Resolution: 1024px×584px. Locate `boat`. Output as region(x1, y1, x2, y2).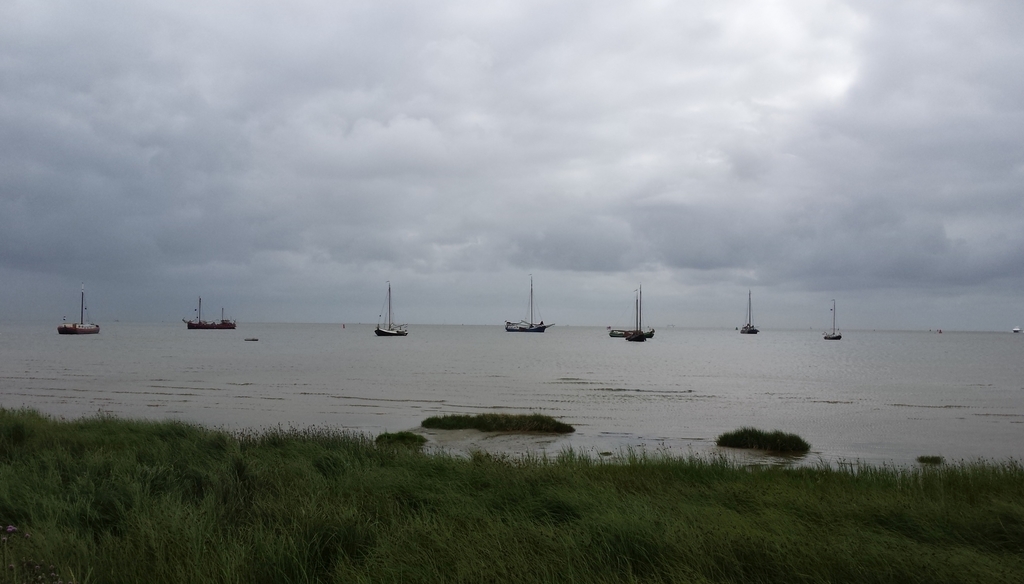
region(374, 284, 410, 337).
